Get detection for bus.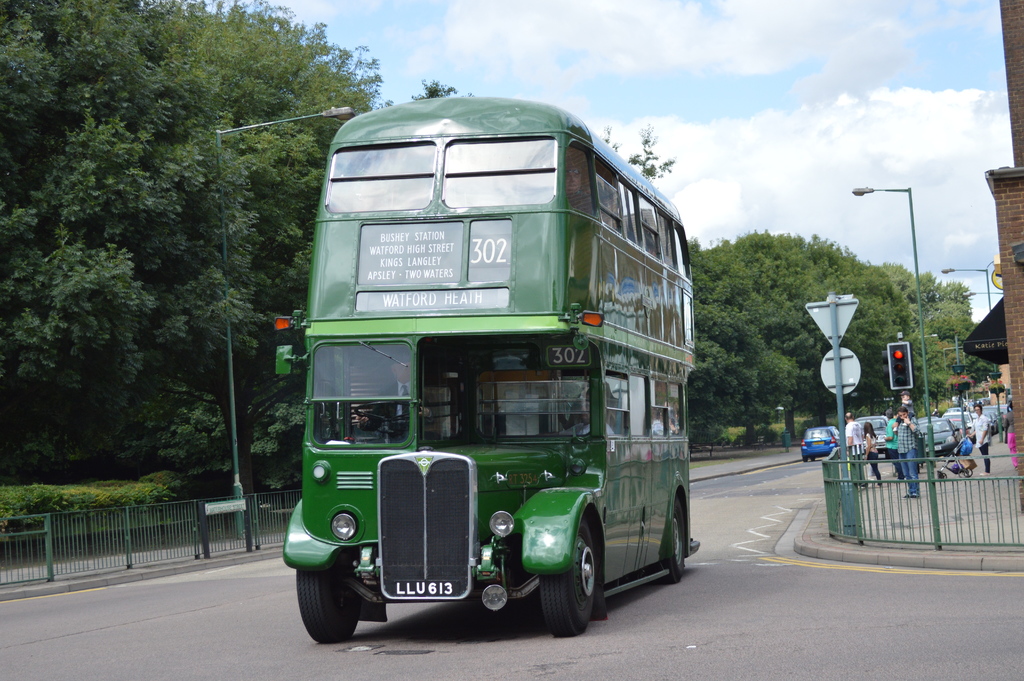
Detection: (left=269, top=89, right=698, bottom=650).
